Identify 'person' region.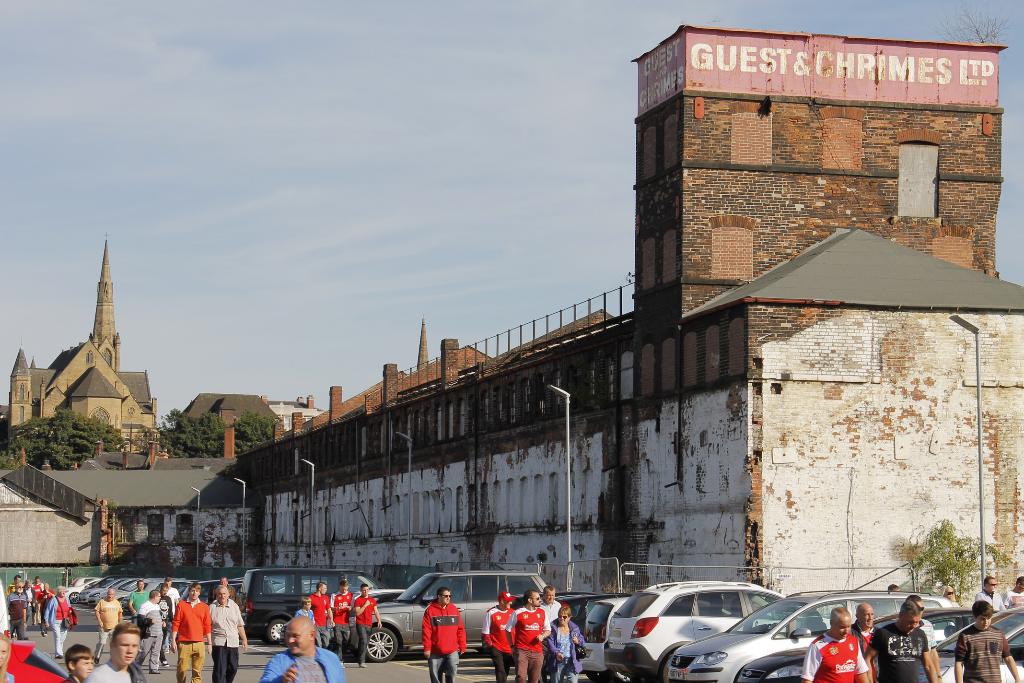
Region: [0,634,15,682].
